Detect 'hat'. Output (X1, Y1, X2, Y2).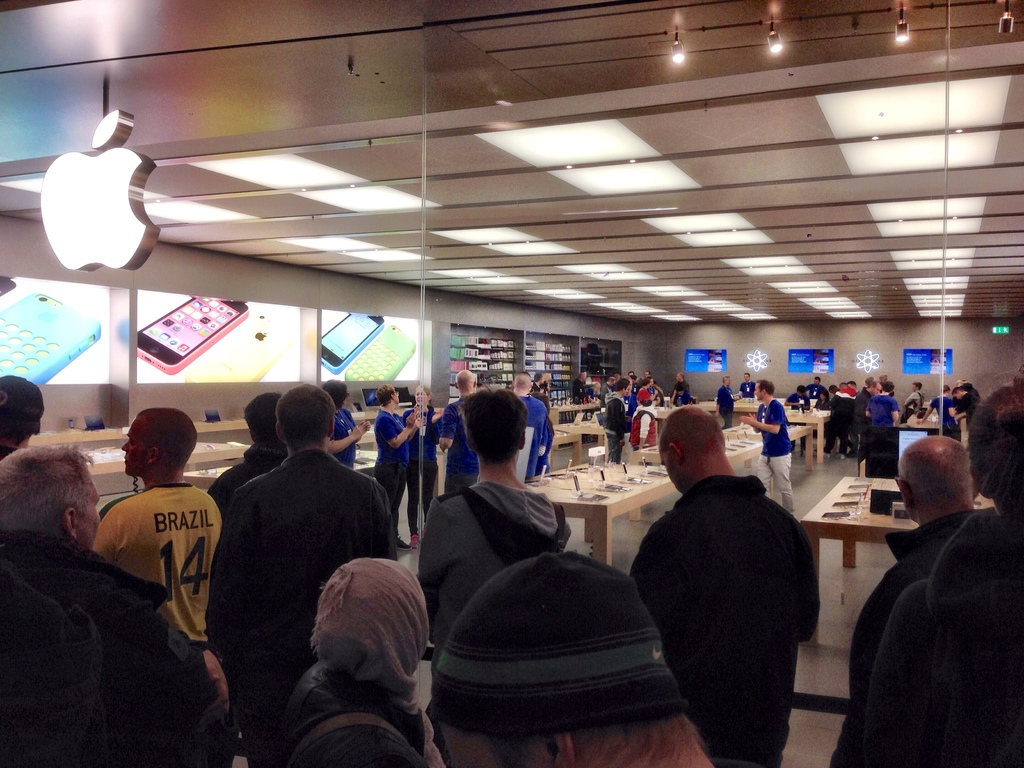
(0, 374, 44, 421).
